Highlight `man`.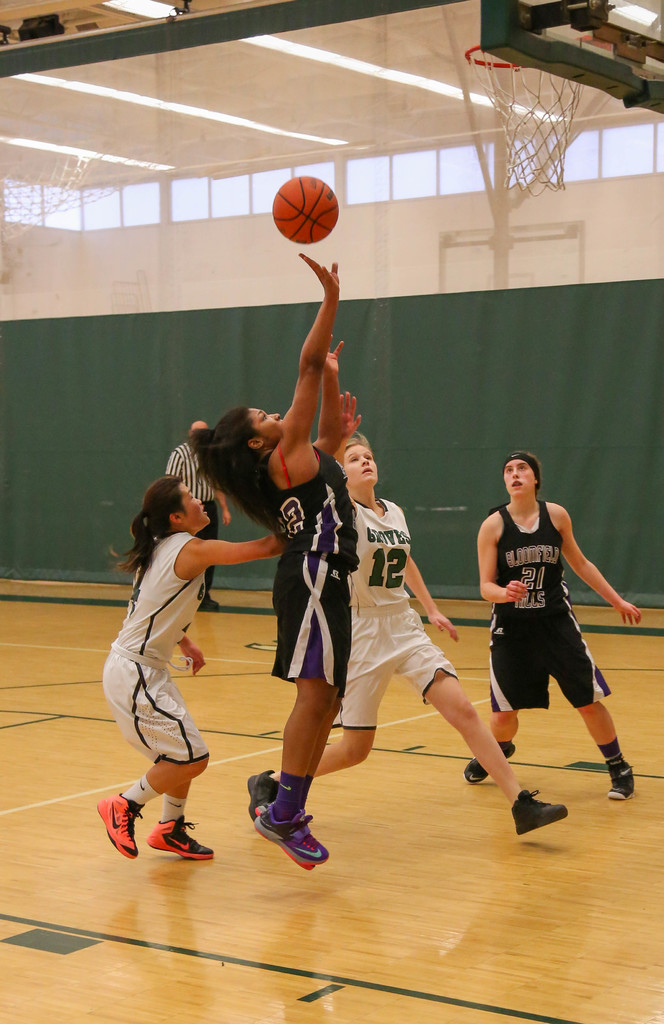
Highlighted region: [left=458, top=444, right=642, bottom=804].
